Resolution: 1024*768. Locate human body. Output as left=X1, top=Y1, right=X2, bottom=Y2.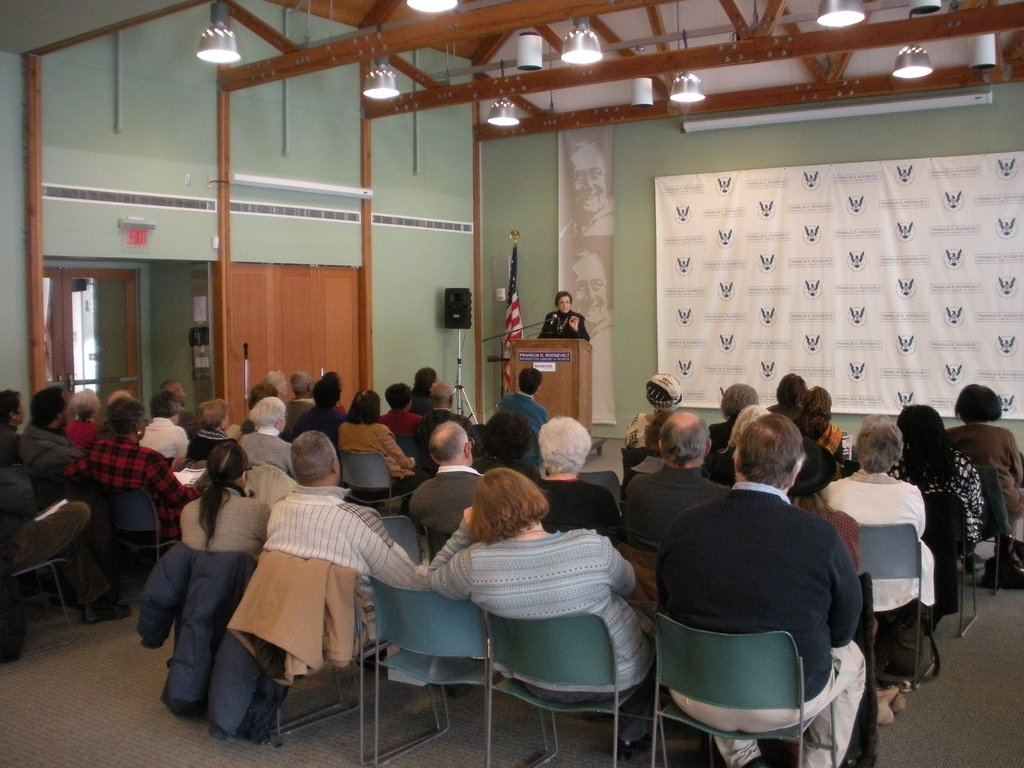
left=380, top=408, right=418, bottom=449.
